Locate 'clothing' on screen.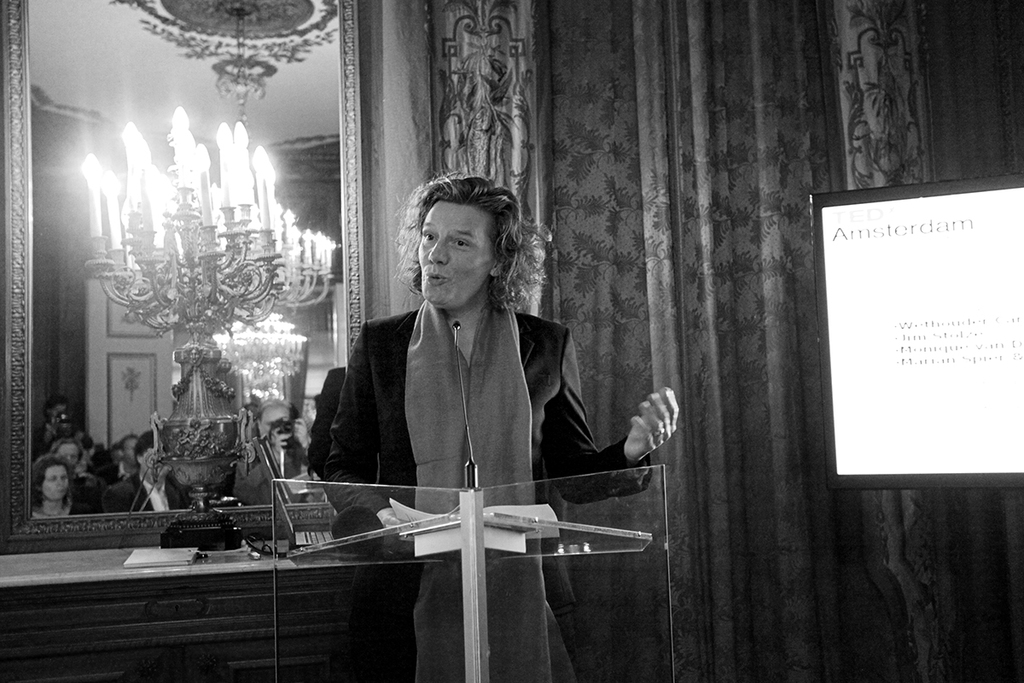
On screen at [324,299,652,682].
